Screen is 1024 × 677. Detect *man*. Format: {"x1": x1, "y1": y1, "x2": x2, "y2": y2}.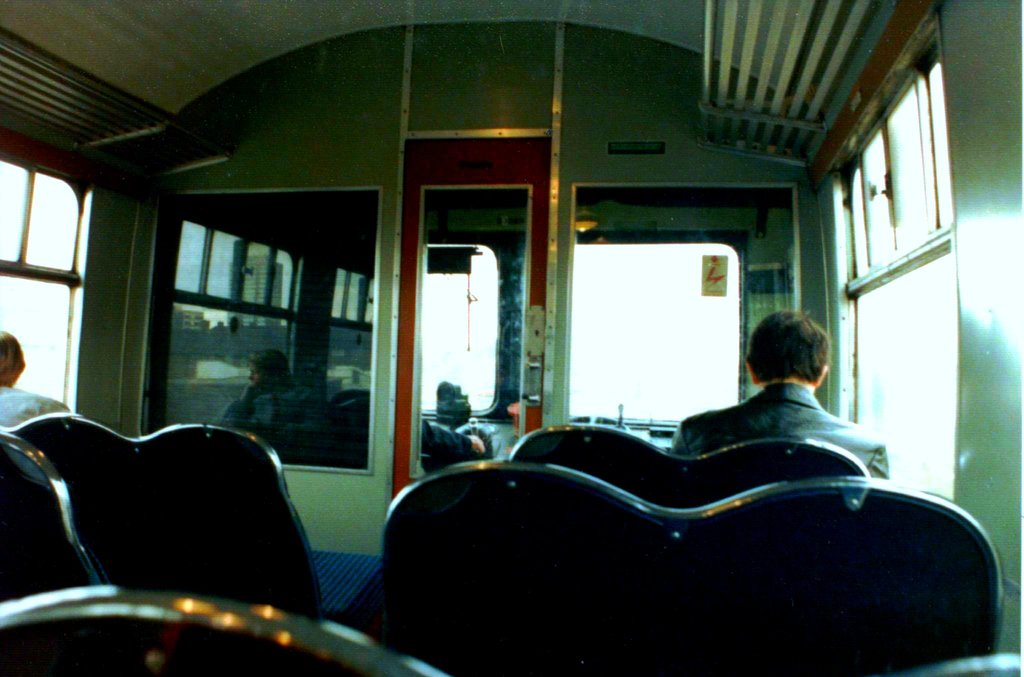
{"x1": 670, "y1": 311, "x2": 894, "y2": 480}.
